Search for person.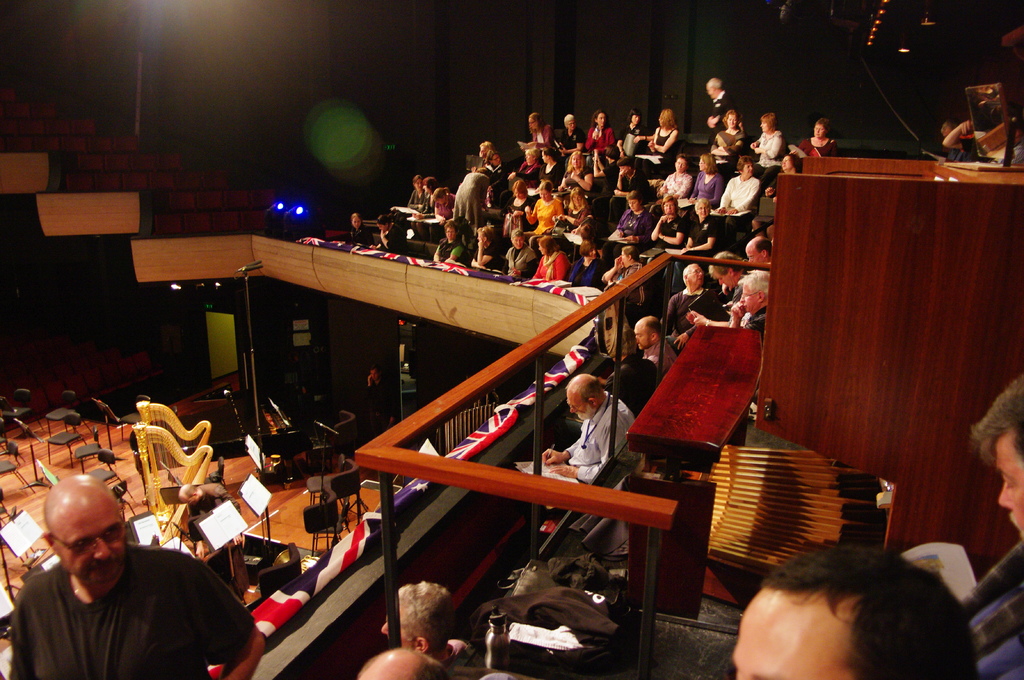
Found at locate(347, 649, 488, 679).
